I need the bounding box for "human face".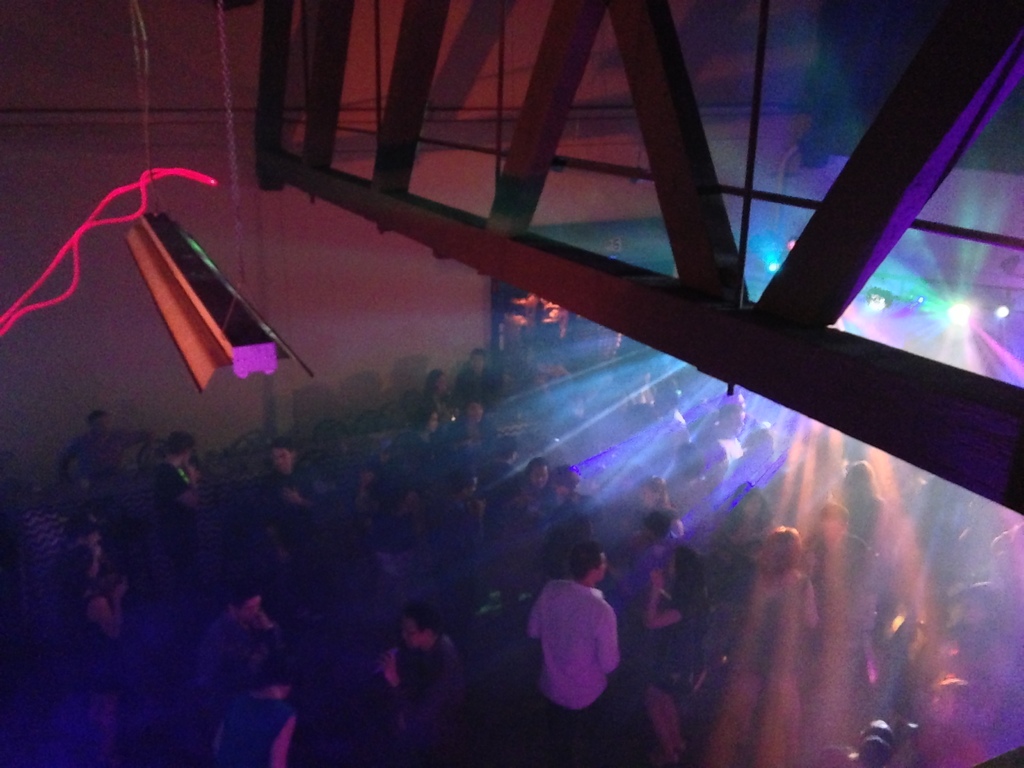
Here it is: {"left": 94, "top": 415, "right": 109, "bottom": 438}.
